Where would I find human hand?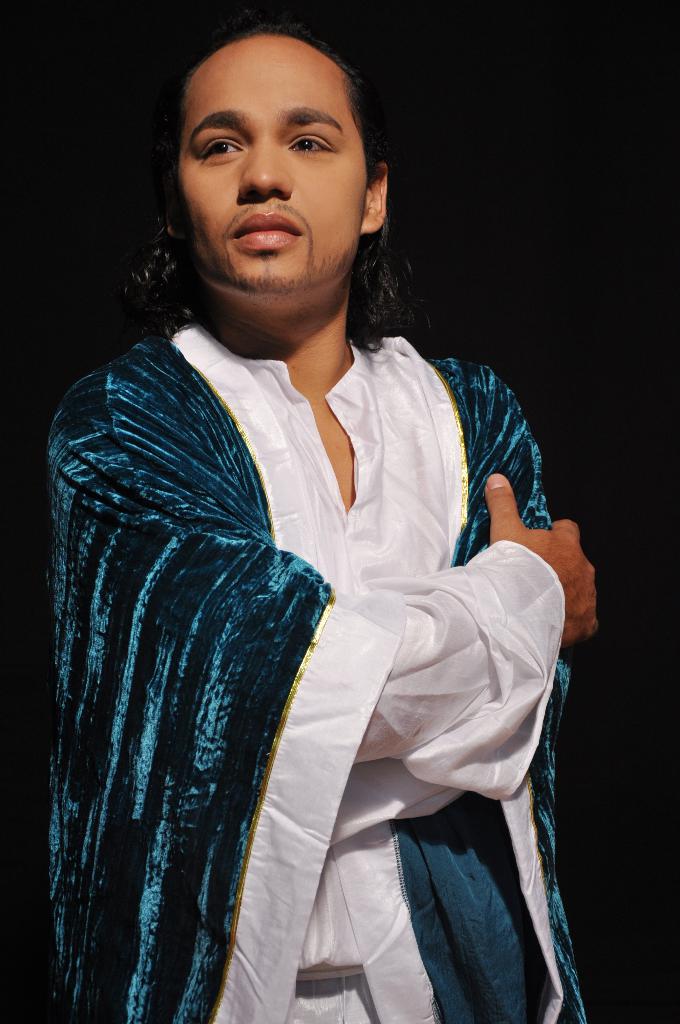
At pyautogui.locateOnScreen(457, 456, 590, 625).
